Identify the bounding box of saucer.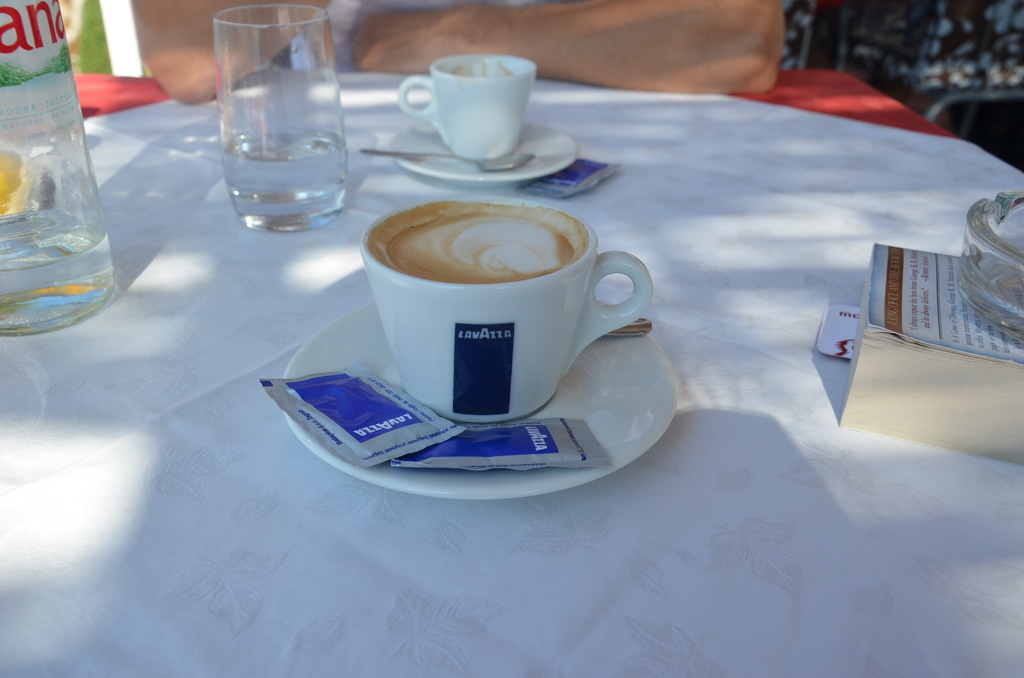
284 301 676 495.
